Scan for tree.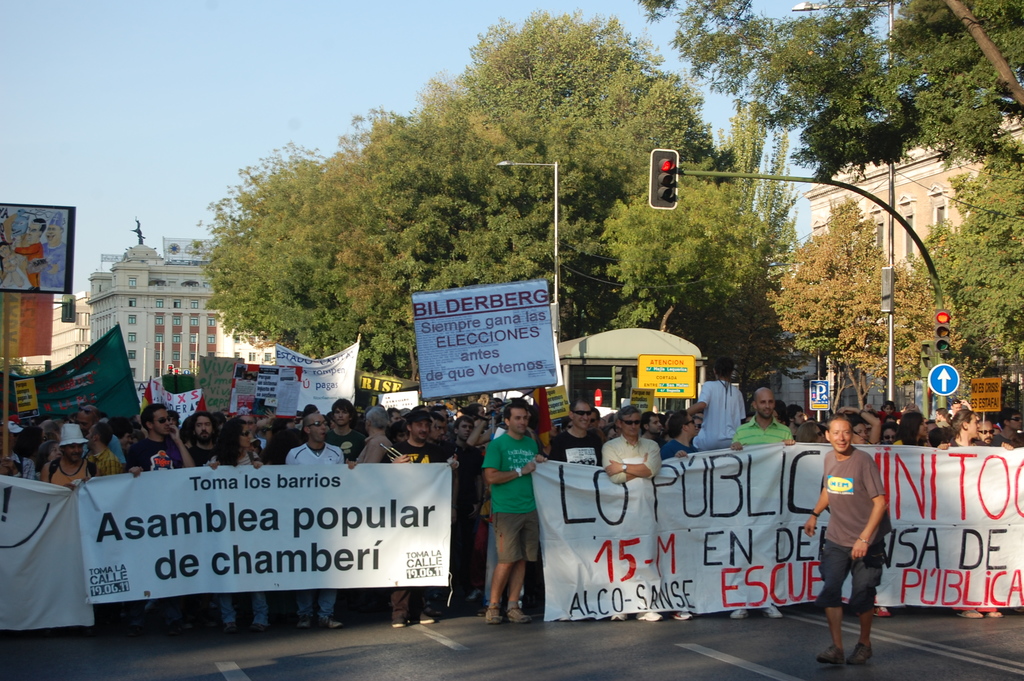
Scan result: left=917, top=140, right=1023, bottom=419.
